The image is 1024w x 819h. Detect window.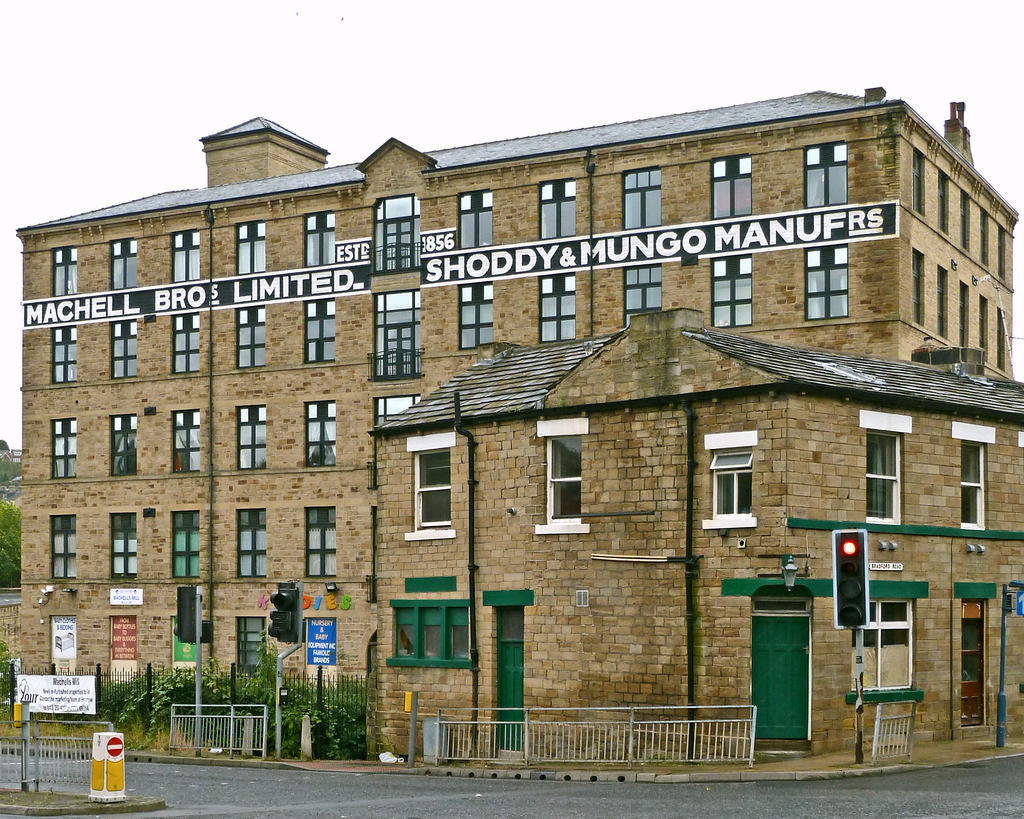
Detection: [x1=801, y1=132, x2=852, y2=206].
